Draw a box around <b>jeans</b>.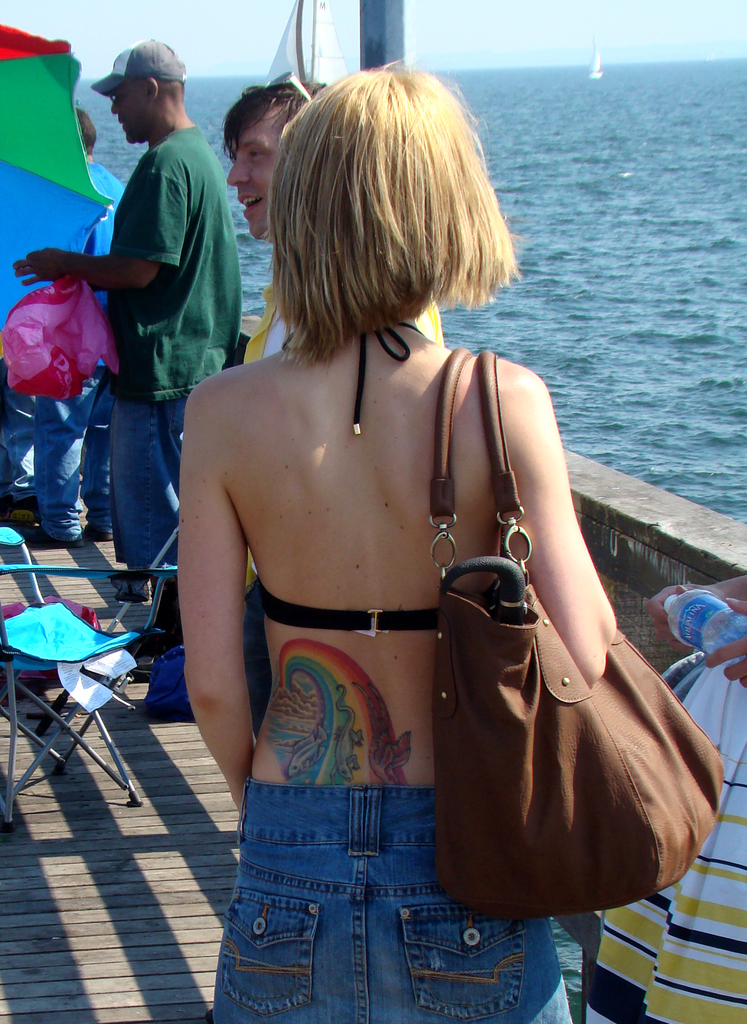
bbox=[35, 363, 113, 541].
